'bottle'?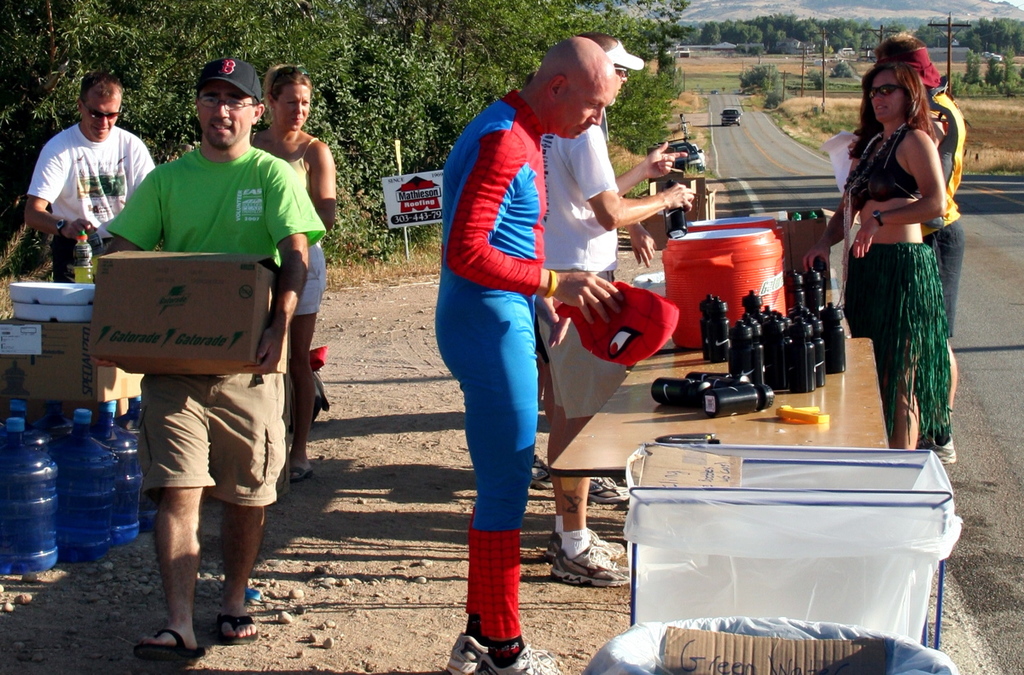
86 403 142 547
